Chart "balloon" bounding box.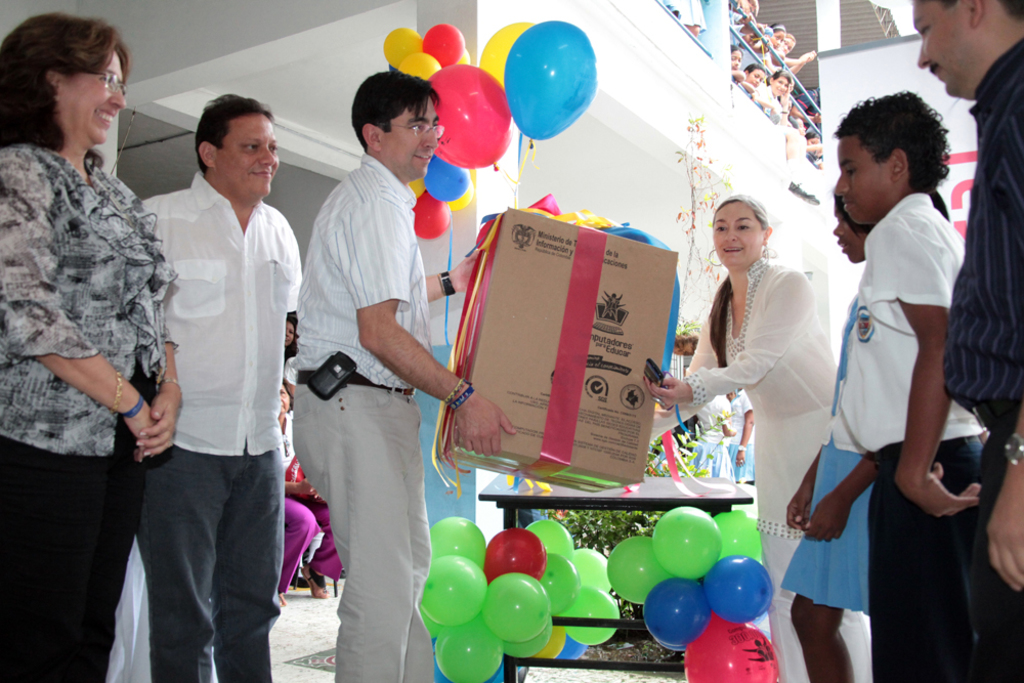
Charted: region(711, 515, 771, 561).
